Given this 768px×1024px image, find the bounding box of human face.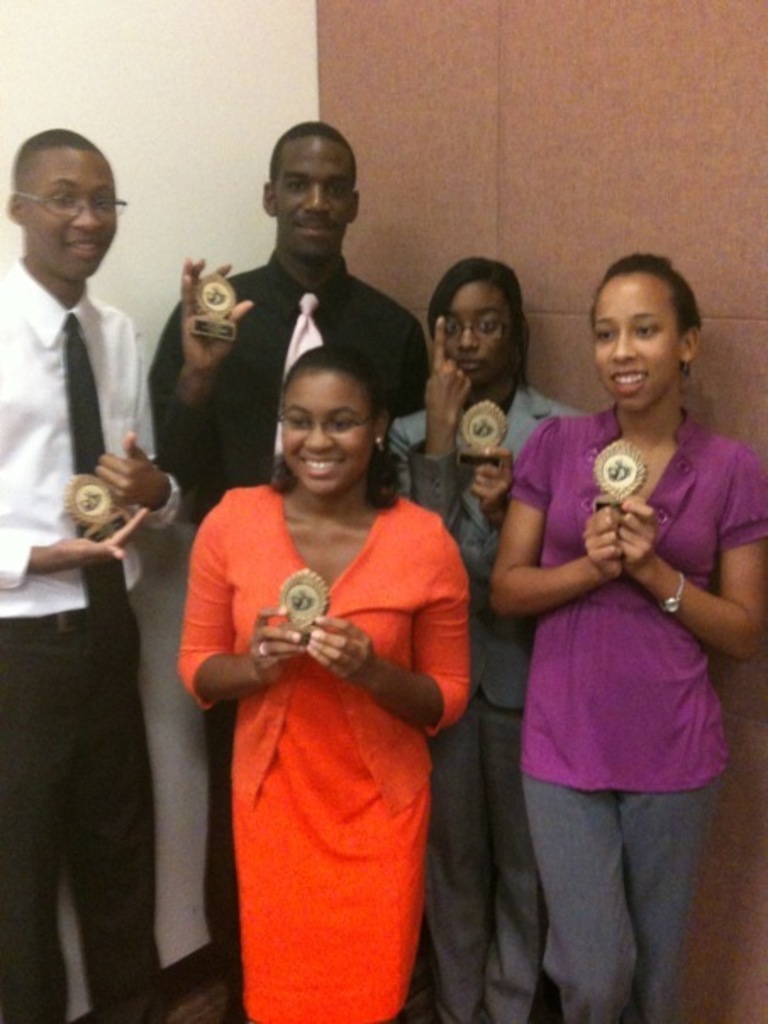
region(281, 368, 380, 500).
